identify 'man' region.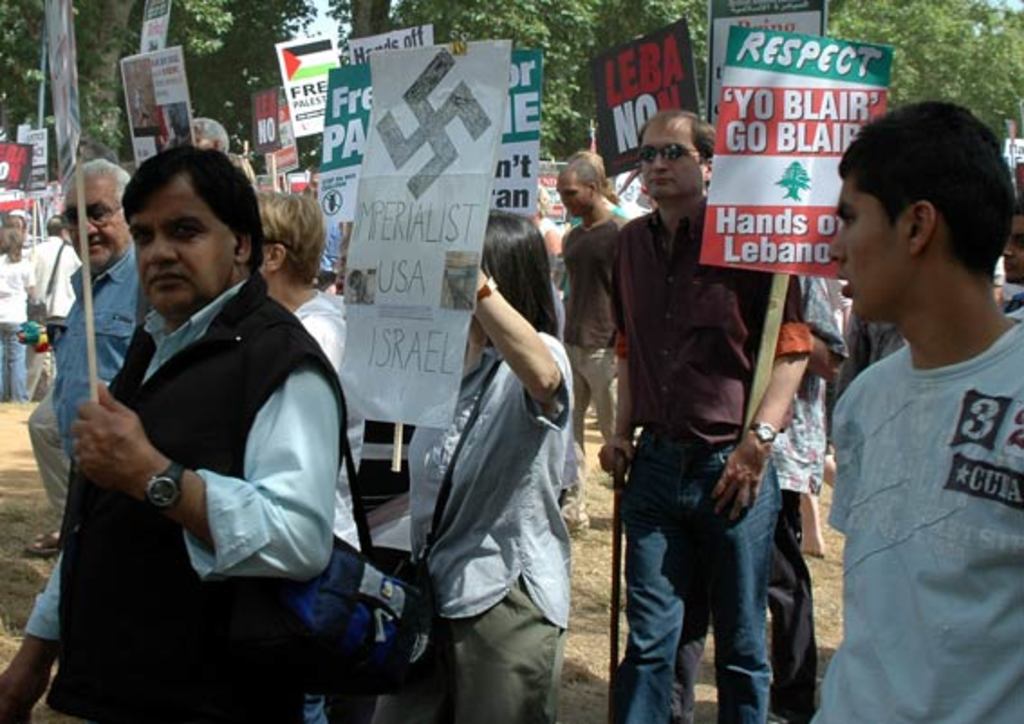
Region: left=824, top=97, right=1022, bottom=722.
